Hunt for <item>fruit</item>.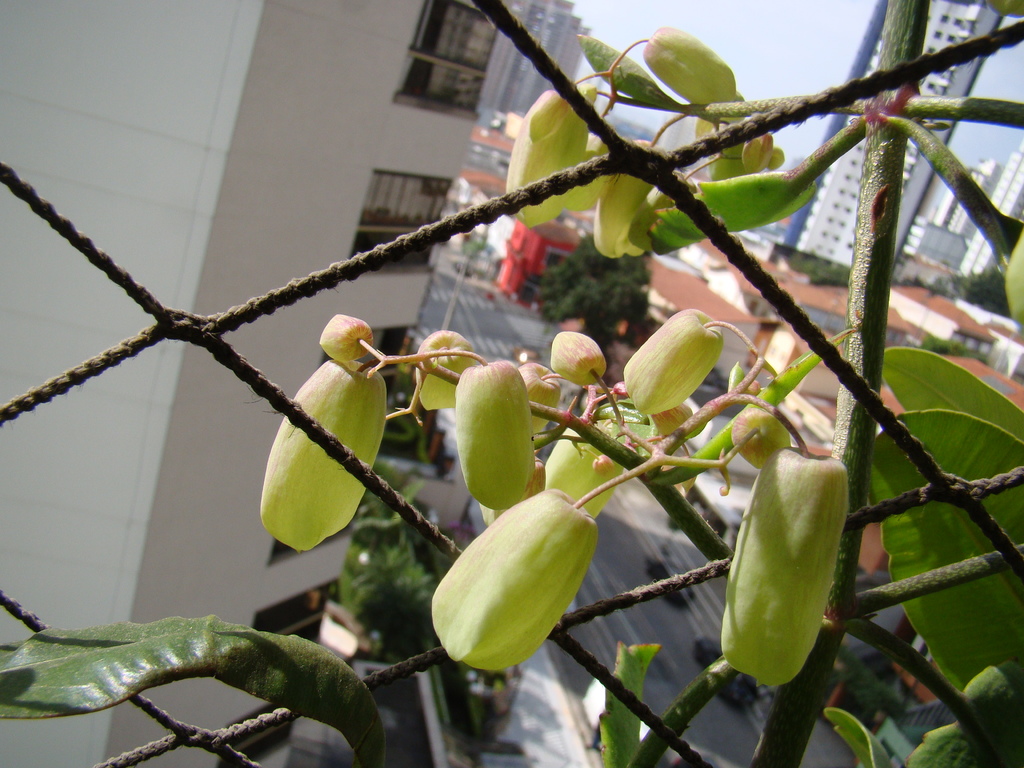
Hunted down at {"left": 652, "top": 397, "right": 737, "bottom": 445}.
